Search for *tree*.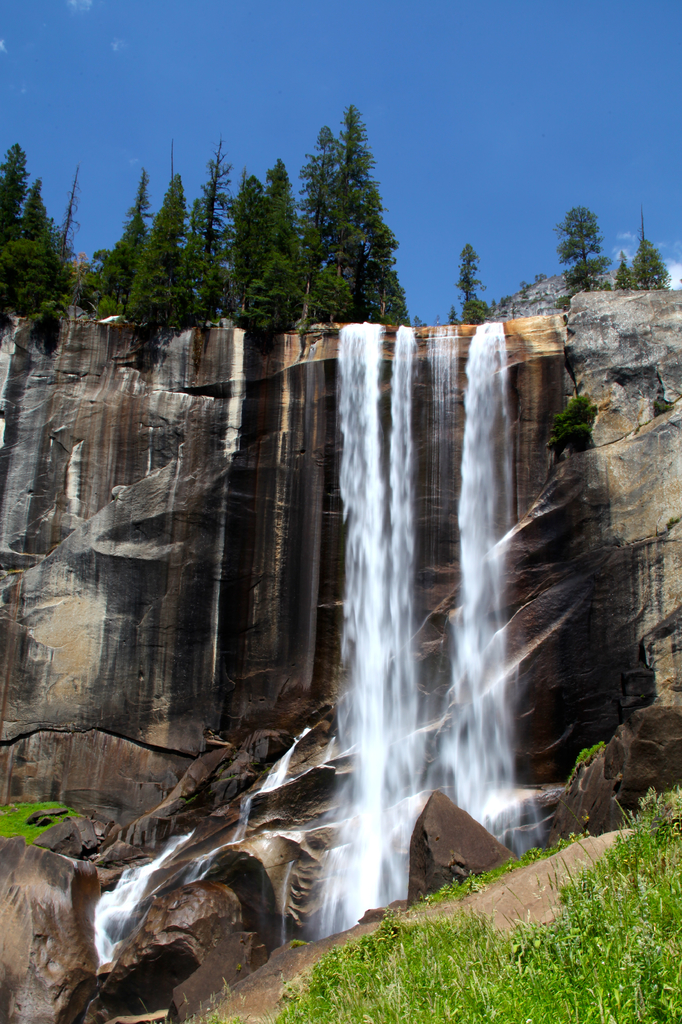
Found at [left=629, top=216, right=670, bottom=288].
